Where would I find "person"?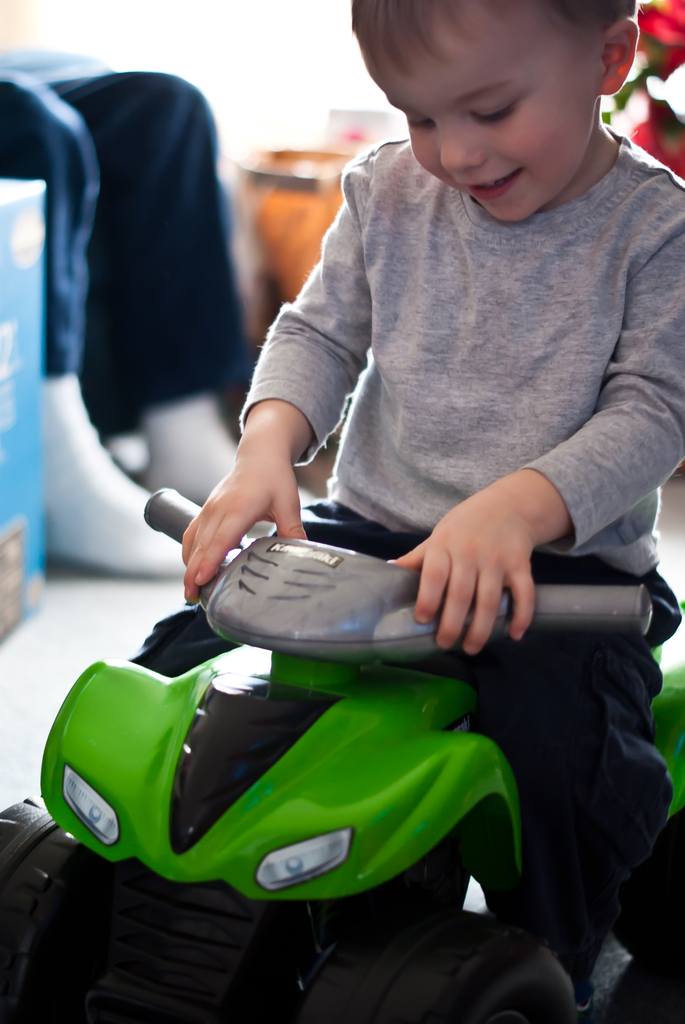
At left=0, top=49, right=269, bottom=578.
